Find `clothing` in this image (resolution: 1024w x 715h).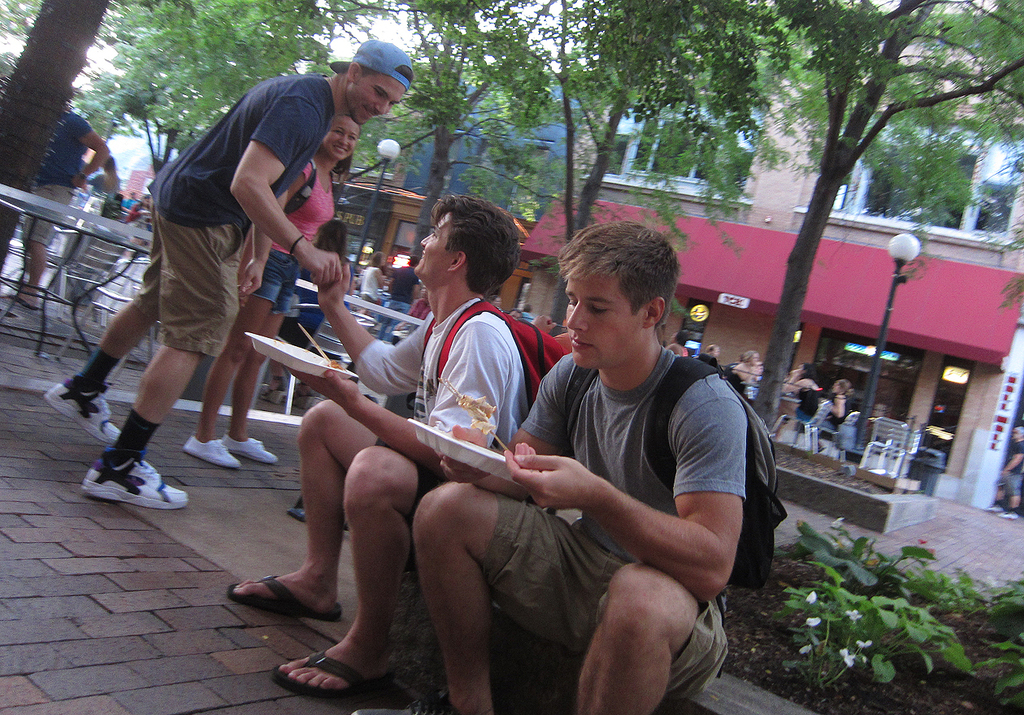
{"x1": 488, "y1": 293, "x2": 762, "y2": 677}.
